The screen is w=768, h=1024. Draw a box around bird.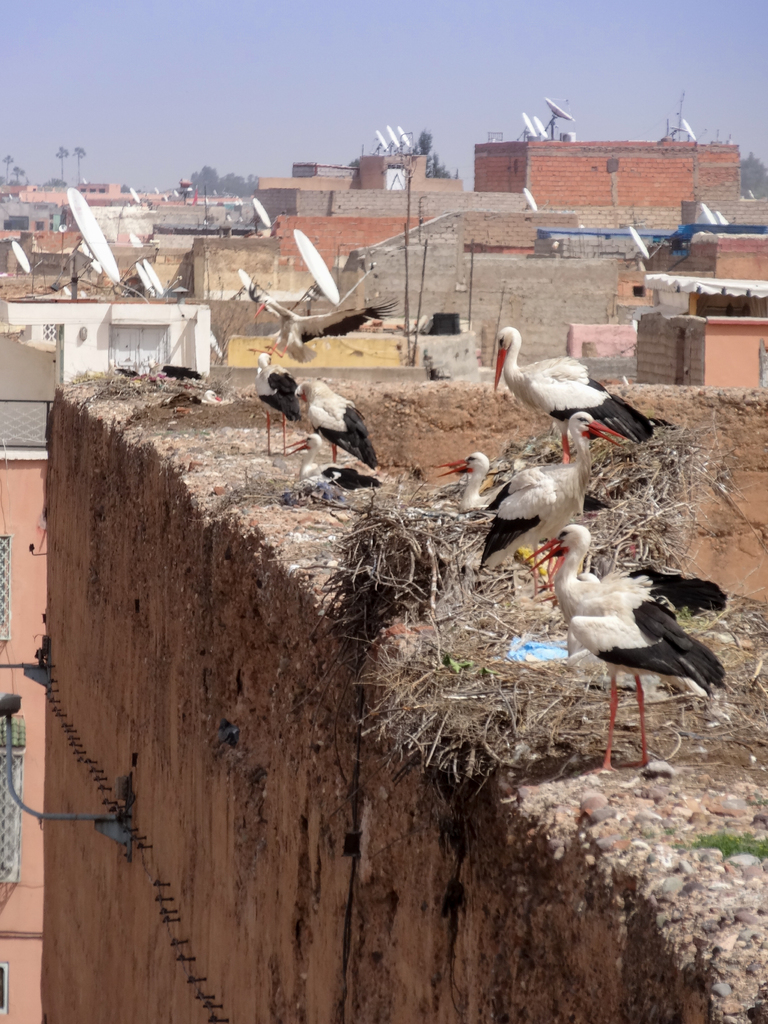
427,447,537,591.
